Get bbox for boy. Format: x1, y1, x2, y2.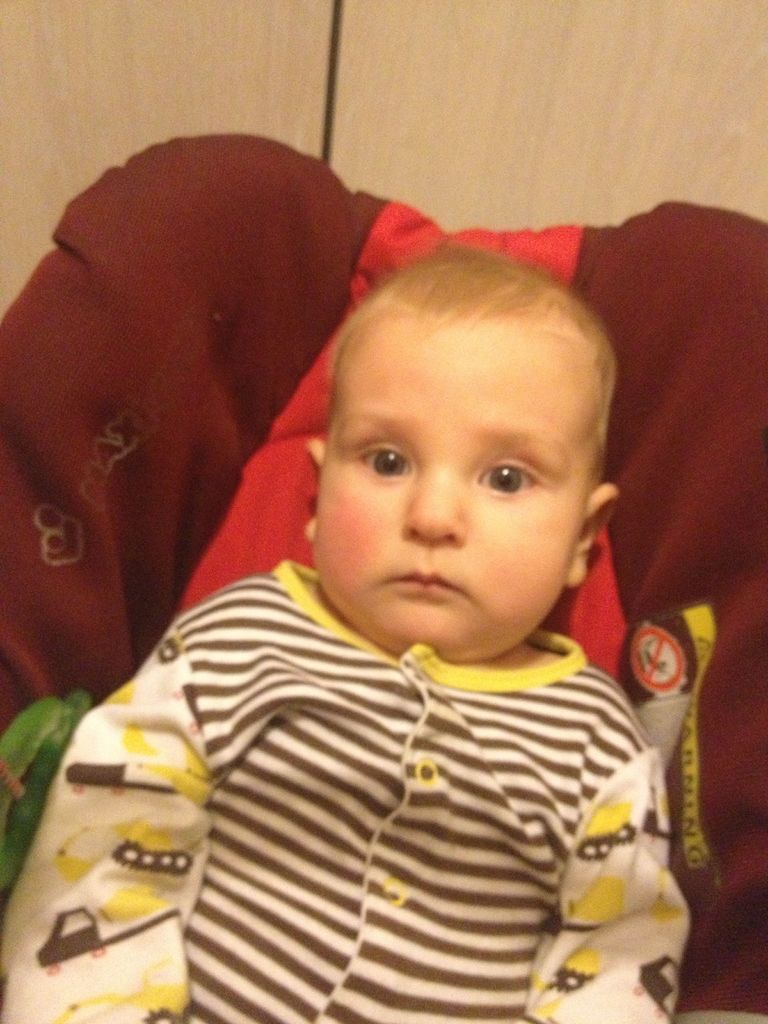
61, 153, 705, 998.
